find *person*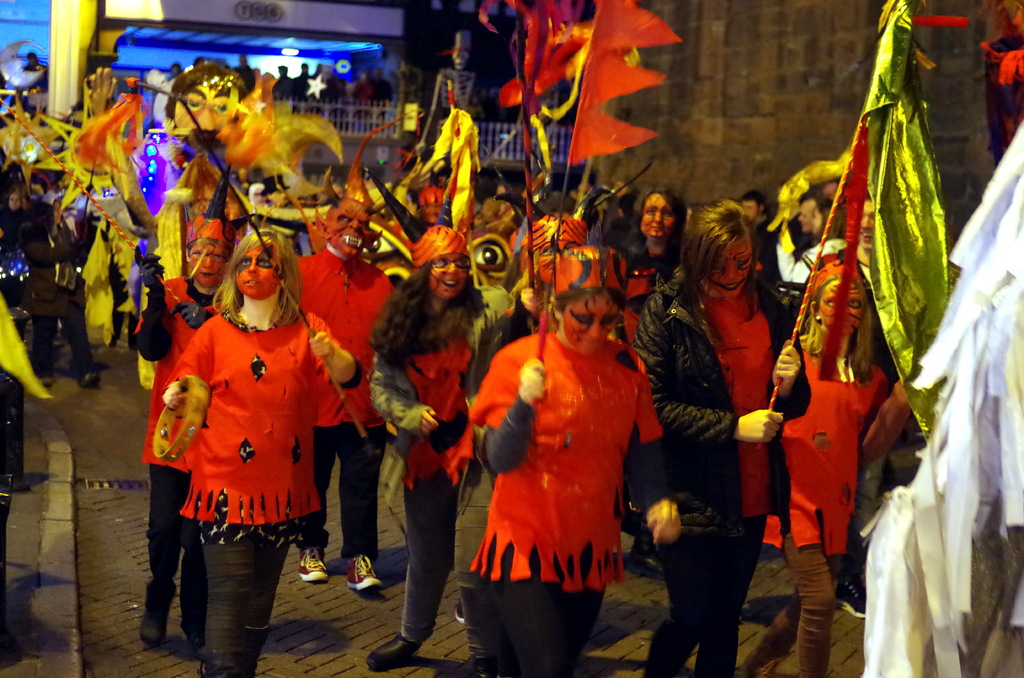
154:211:330:631
